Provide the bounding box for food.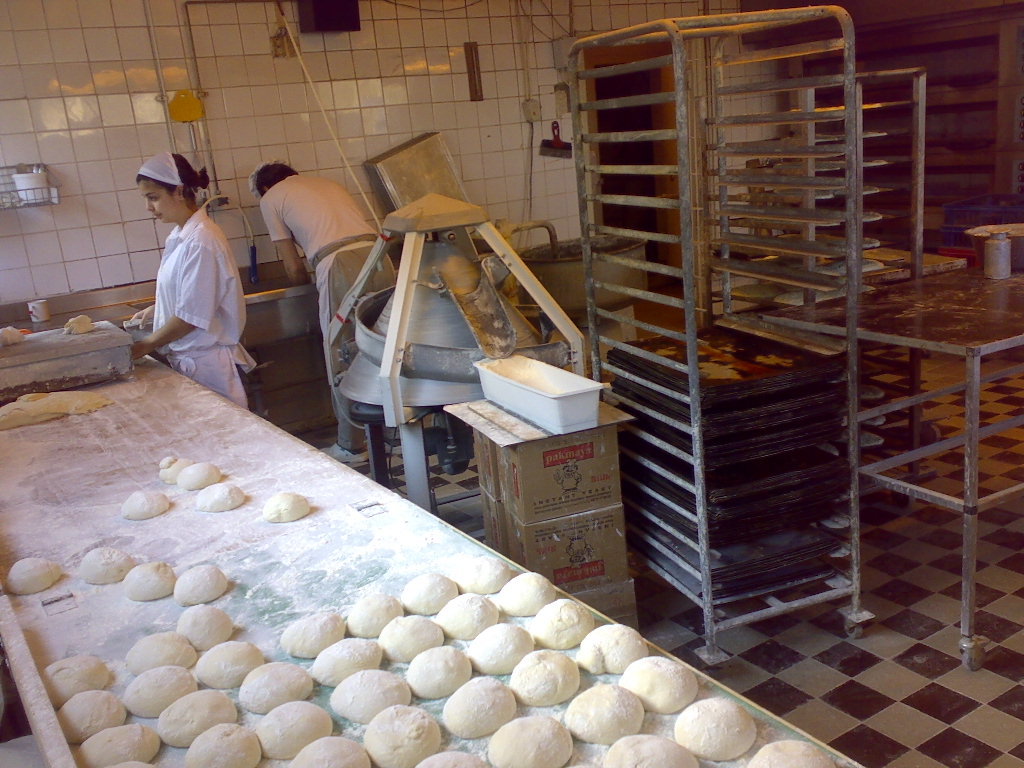
locate(64, 313, 95, 336).
